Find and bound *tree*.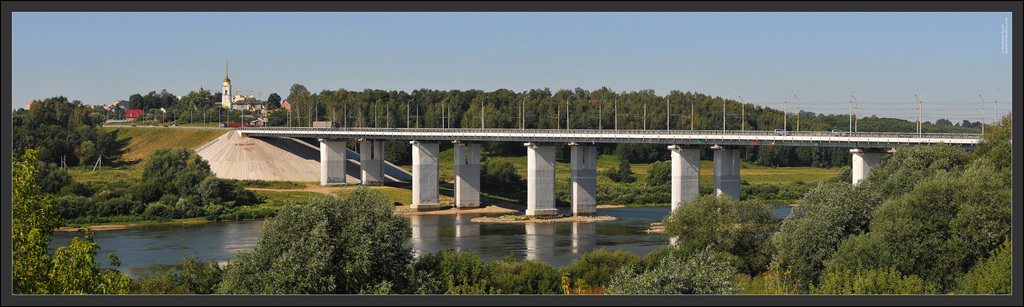
Bound: rect(867, 106, 1014, 294).
